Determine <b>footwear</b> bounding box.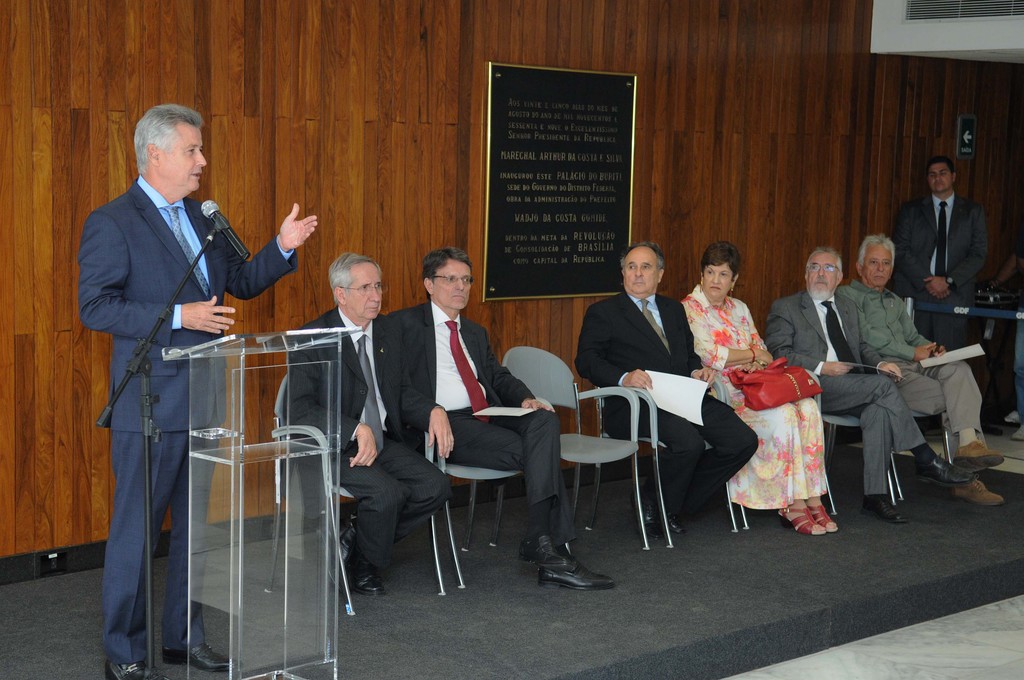
Determined: BBox(774, 506, 819, 536).
